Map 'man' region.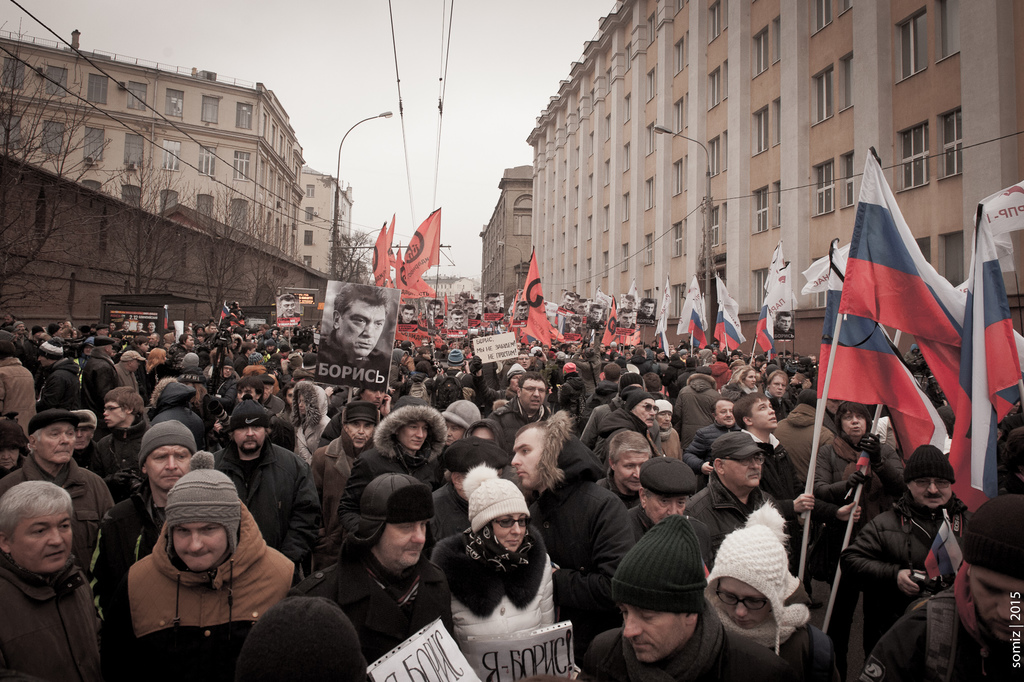
Mapped to (3, 406, 113, 568).
